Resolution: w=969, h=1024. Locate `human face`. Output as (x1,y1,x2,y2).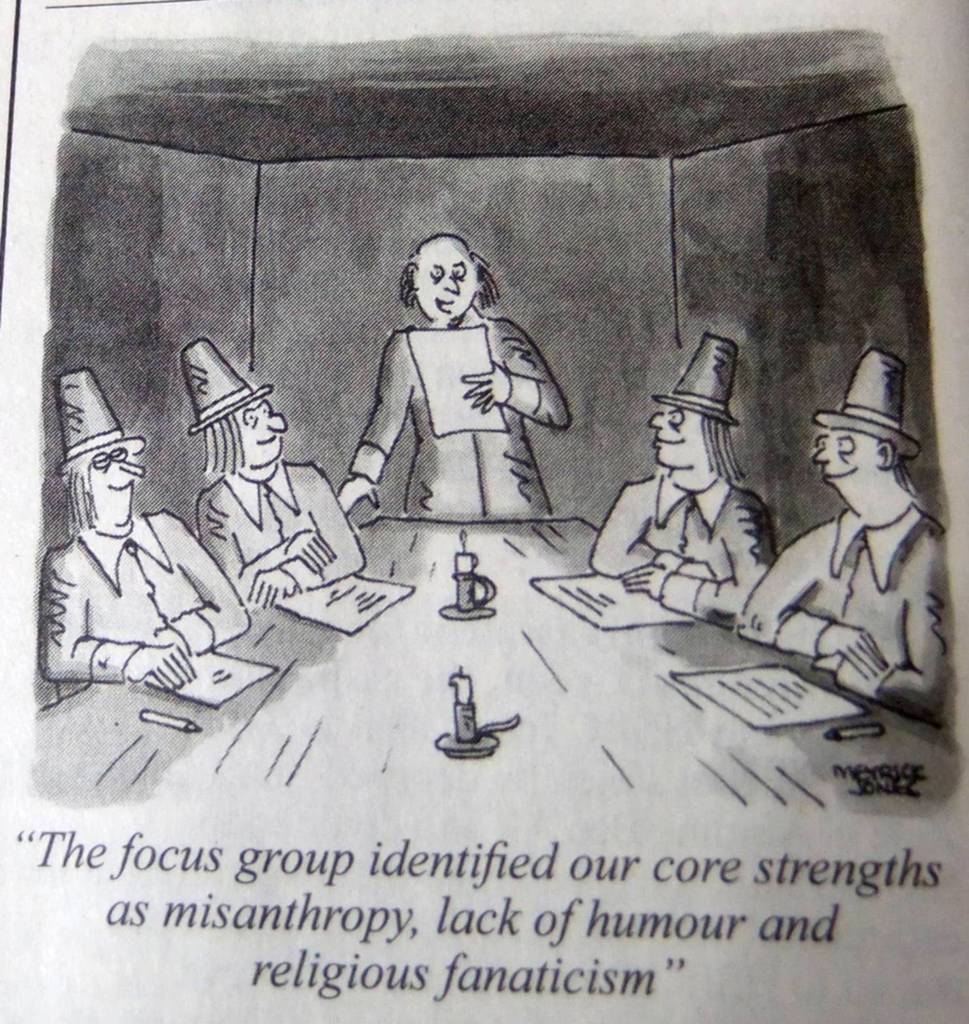
(238,400,290,467).
